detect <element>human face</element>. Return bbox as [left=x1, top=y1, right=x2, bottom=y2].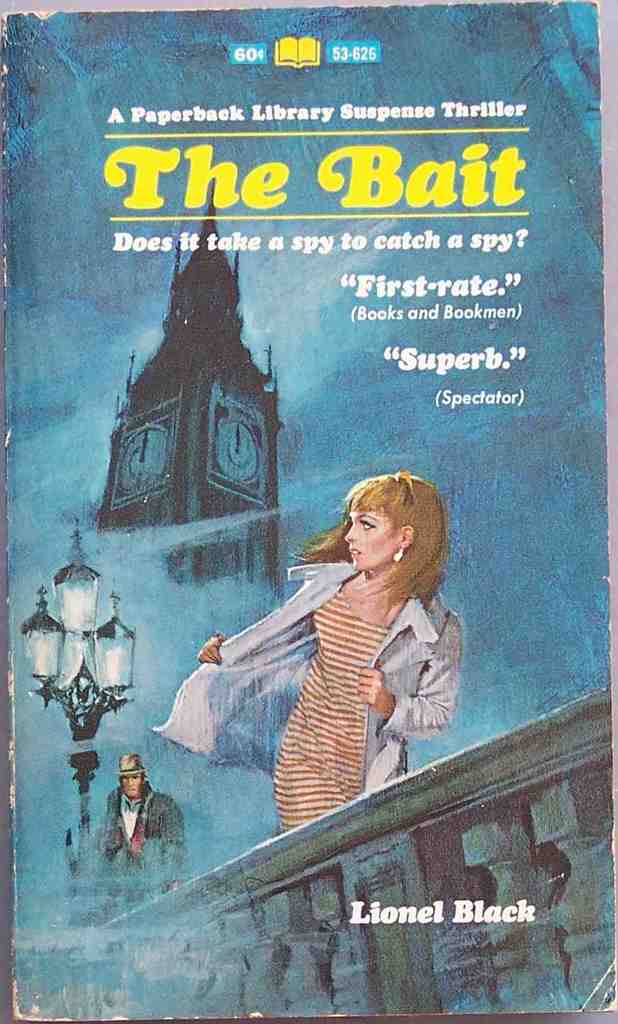
[left=115, top=772, right=145, bottom=794].
